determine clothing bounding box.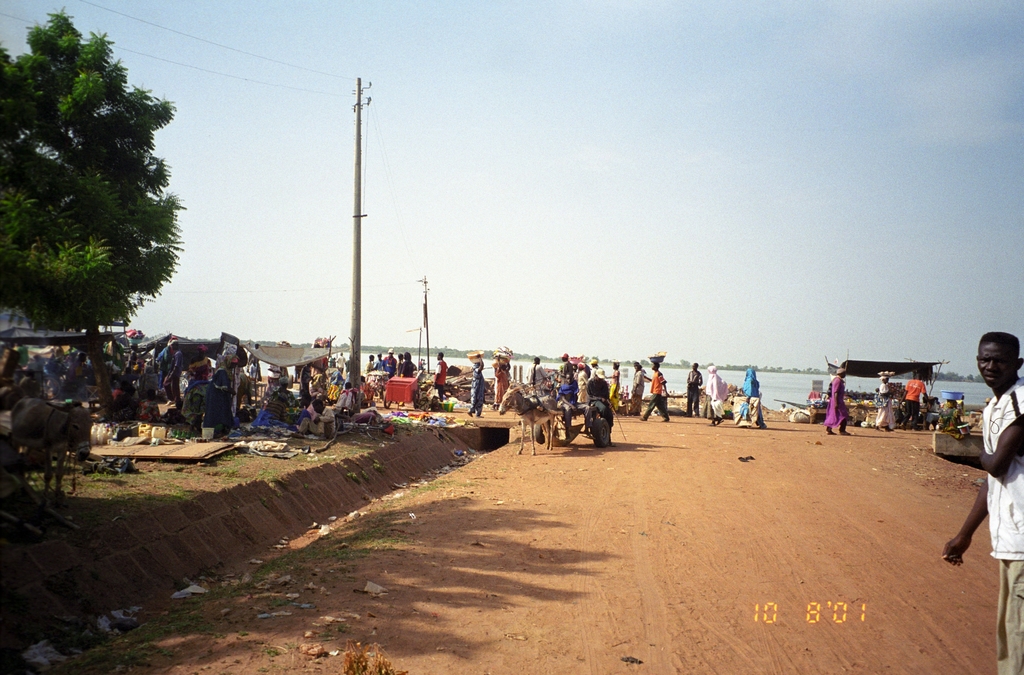
Determined: (x1=125, y1=350, x2=139, y2=364).
